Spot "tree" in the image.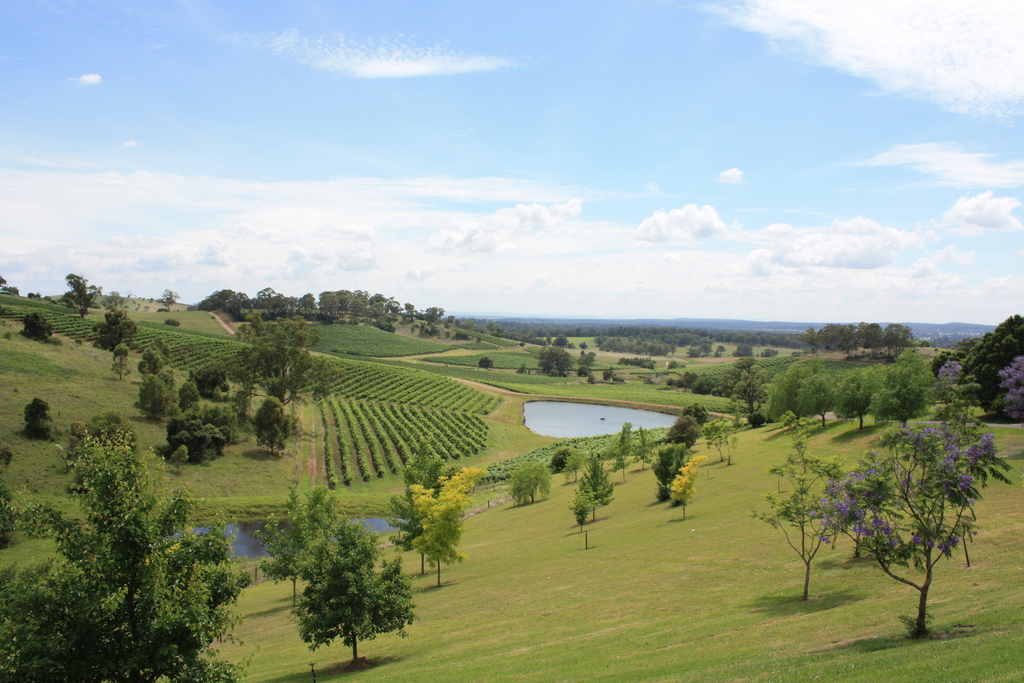
"tree" found at (x1=28, y1=397, x2=54, y2=441).
